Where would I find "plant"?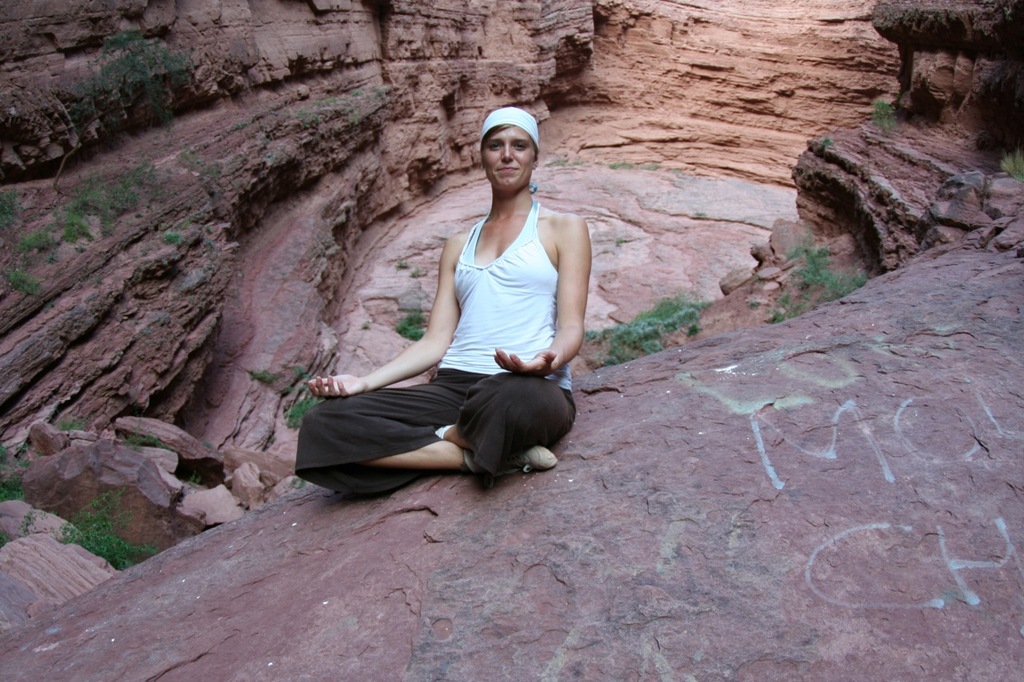
At x1=174, y1=461, x2=207, y2=501.
